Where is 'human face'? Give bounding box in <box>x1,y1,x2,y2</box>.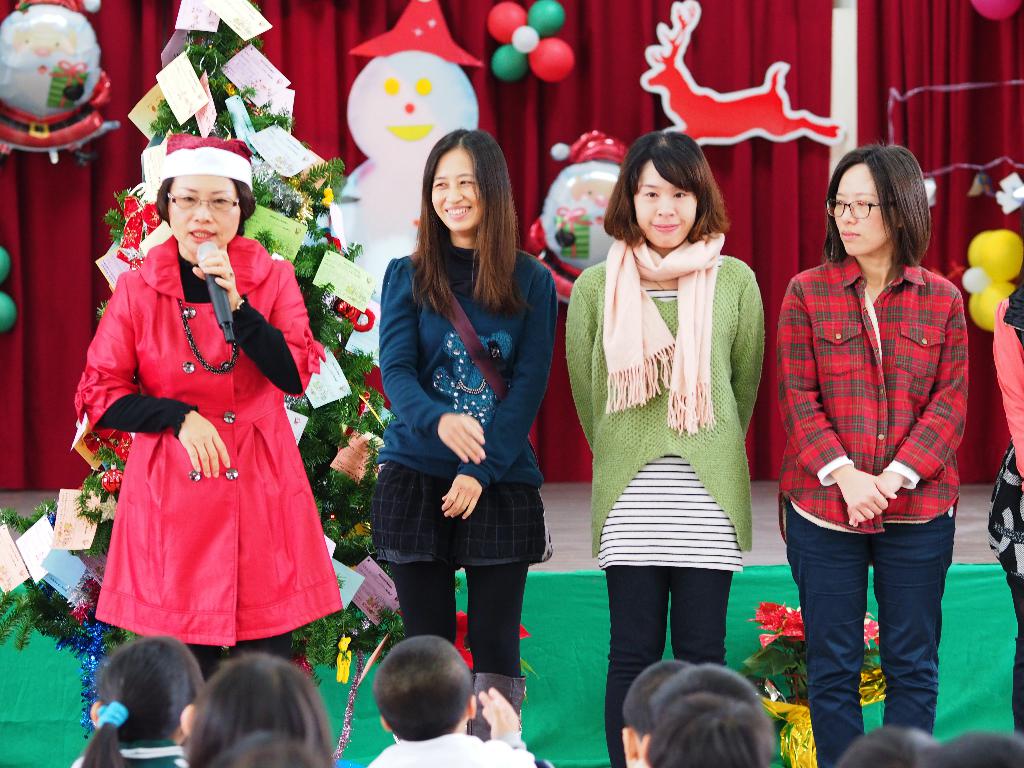
<box>633,159,699,249</box>.
